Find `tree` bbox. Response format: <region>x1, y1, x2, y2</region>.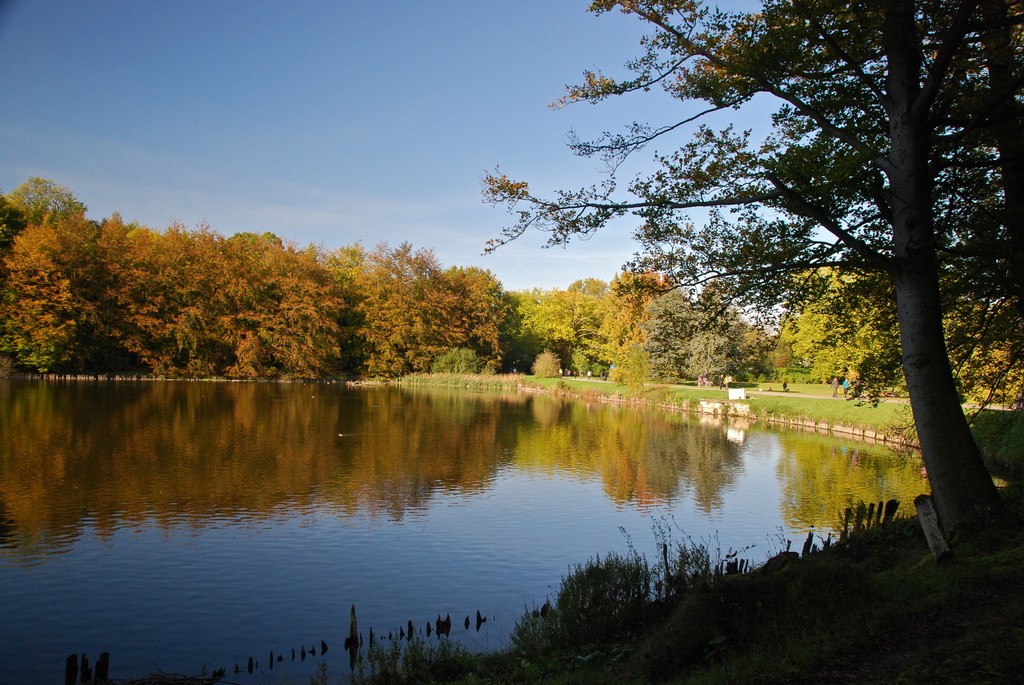
<region>0, 172, 212, 379</region>.
